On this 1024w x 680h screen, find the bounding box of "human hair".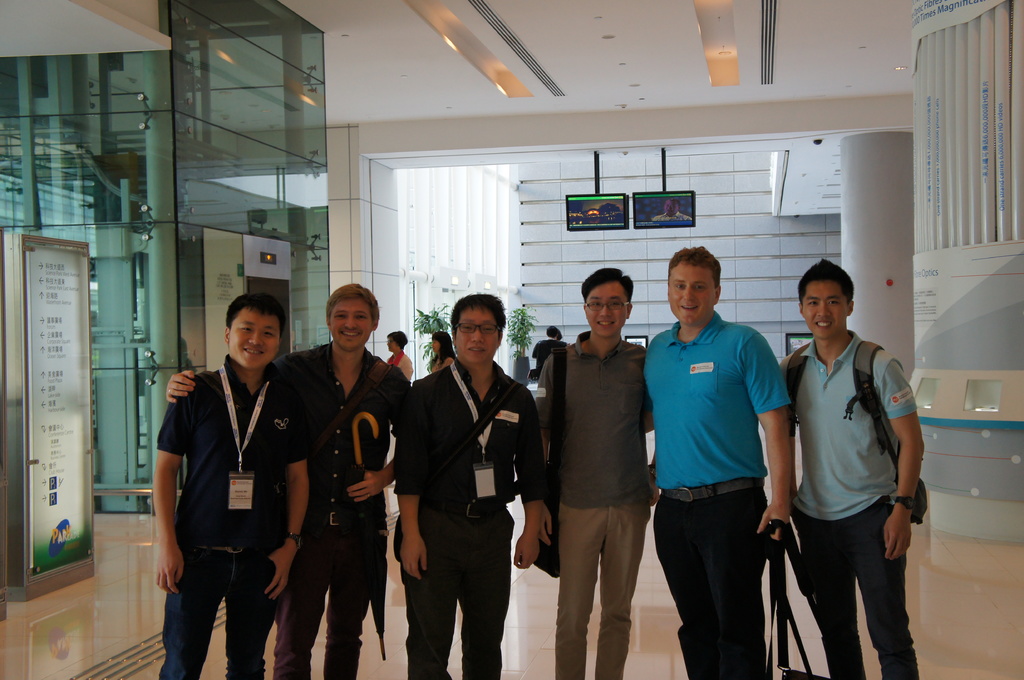
Bounding box: (x1=225, y1=292, x2=287, y2=342).
